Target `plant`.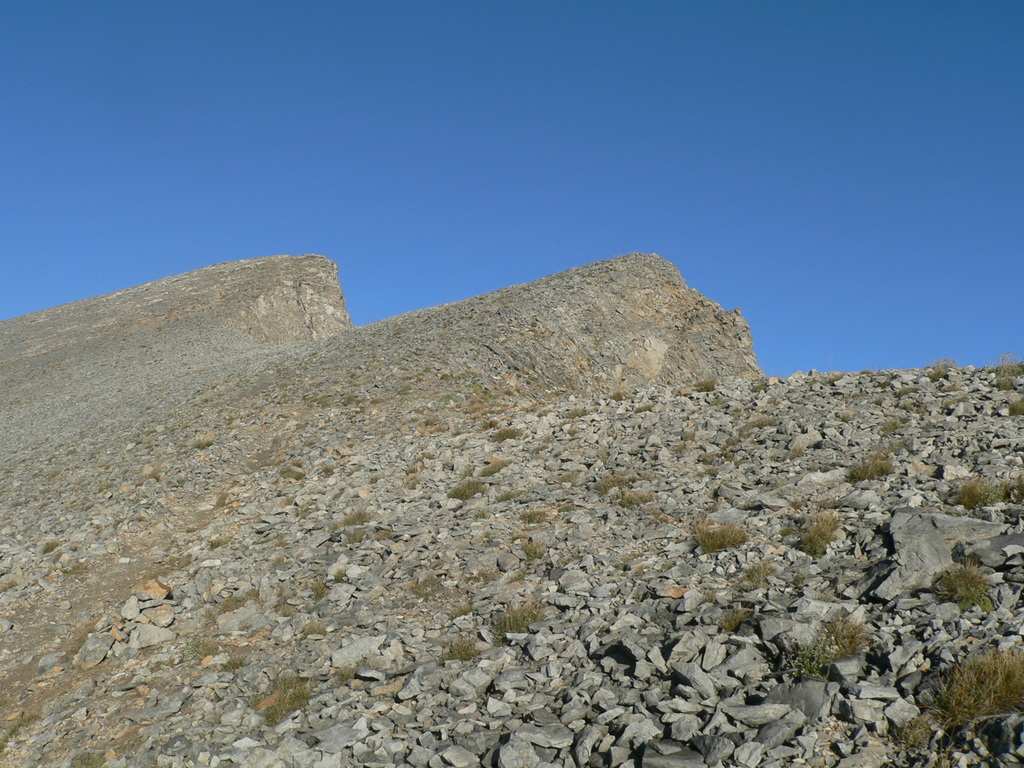
Target region: x1=737 y1=560 x2=772 y2=594.
